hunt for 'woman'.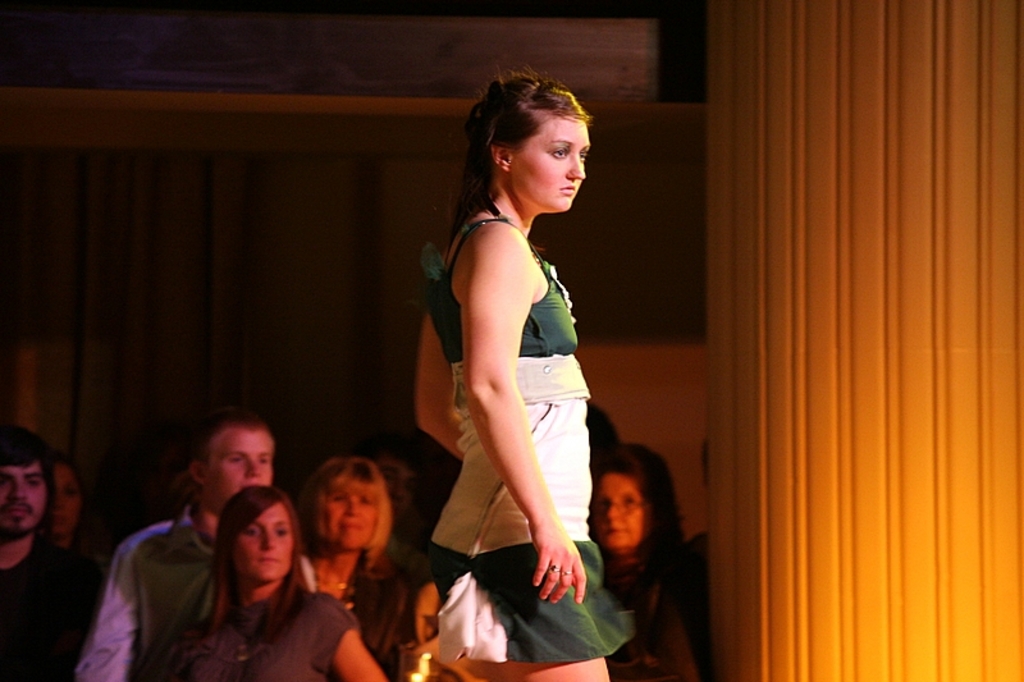
Hunted down at region(168, 484, 396, 681).
